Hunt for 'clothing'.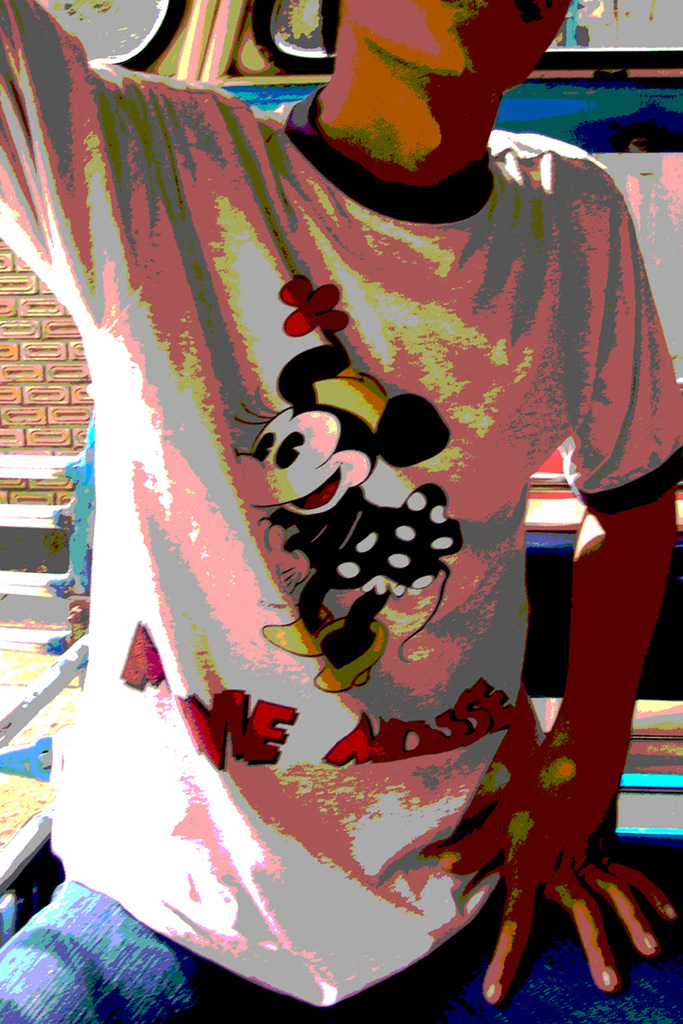
Hunted down at <bbox>40, 118, 672, 1011</bbox>.
